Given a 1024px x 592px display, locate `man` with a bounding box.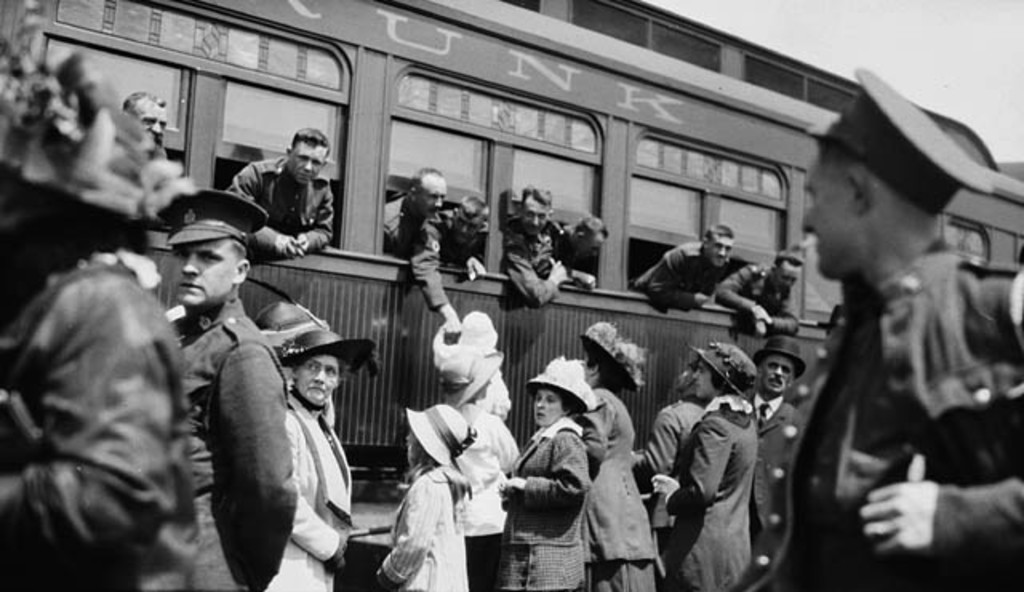
Located: (635,226,736,310).
